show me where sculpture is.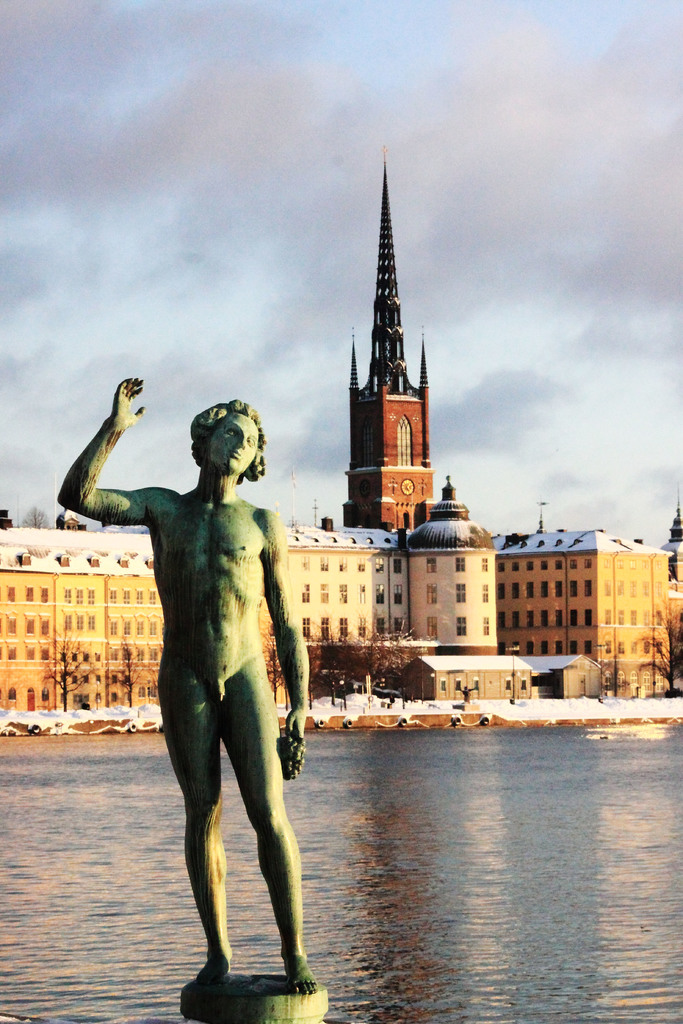
sculpture is at crop(84, 384, 303, 980).
